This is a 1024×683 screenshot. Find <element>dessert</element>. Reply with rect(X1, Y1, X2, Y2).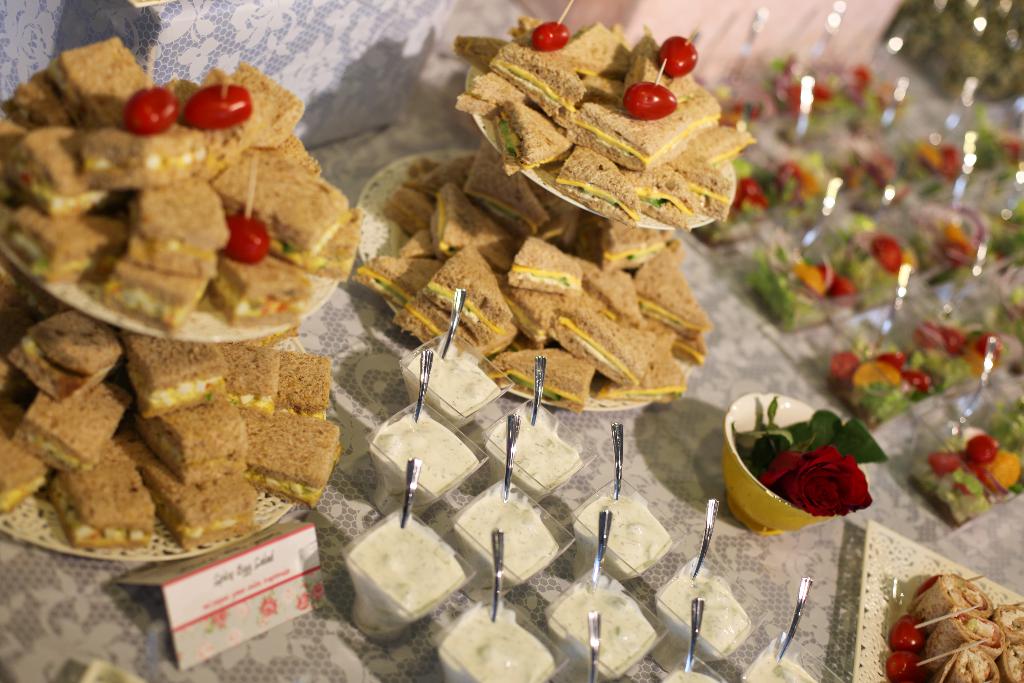
rect(406, 345, 504, 435).
